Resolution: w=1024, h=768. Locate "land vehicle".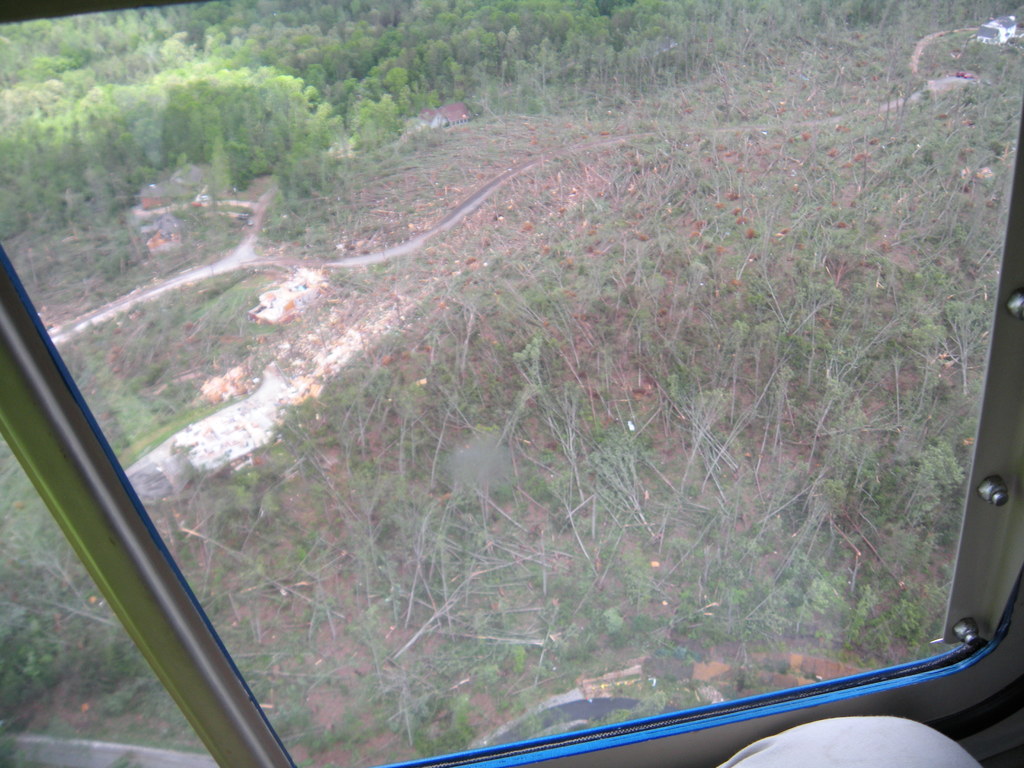
detection(0, 1, 1023, 767).
